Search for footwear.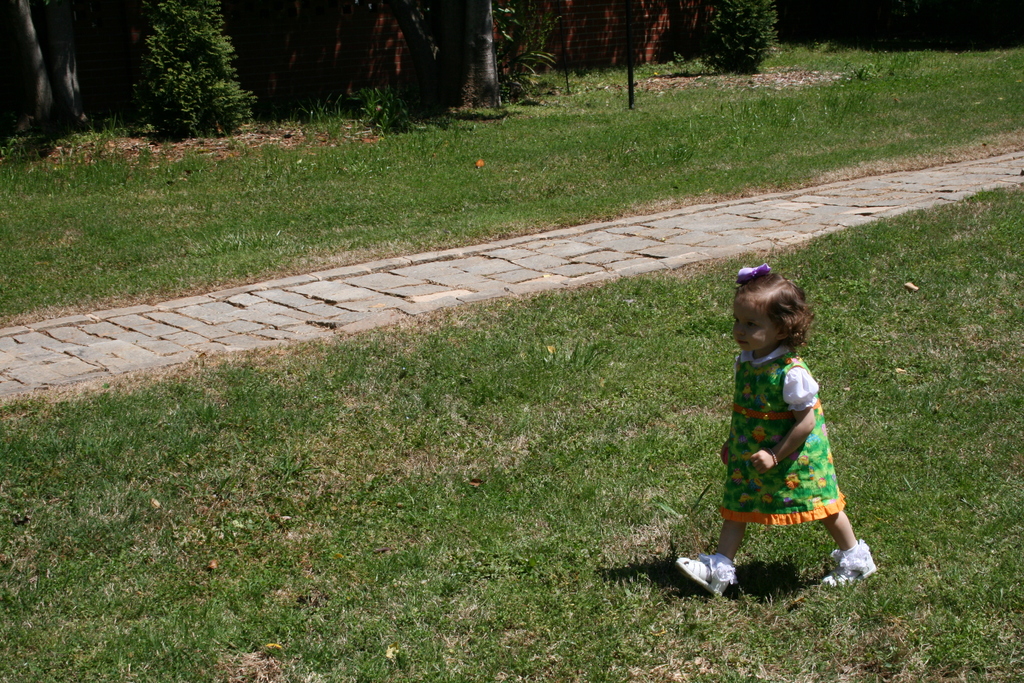
Found at 815/540/884/586.
